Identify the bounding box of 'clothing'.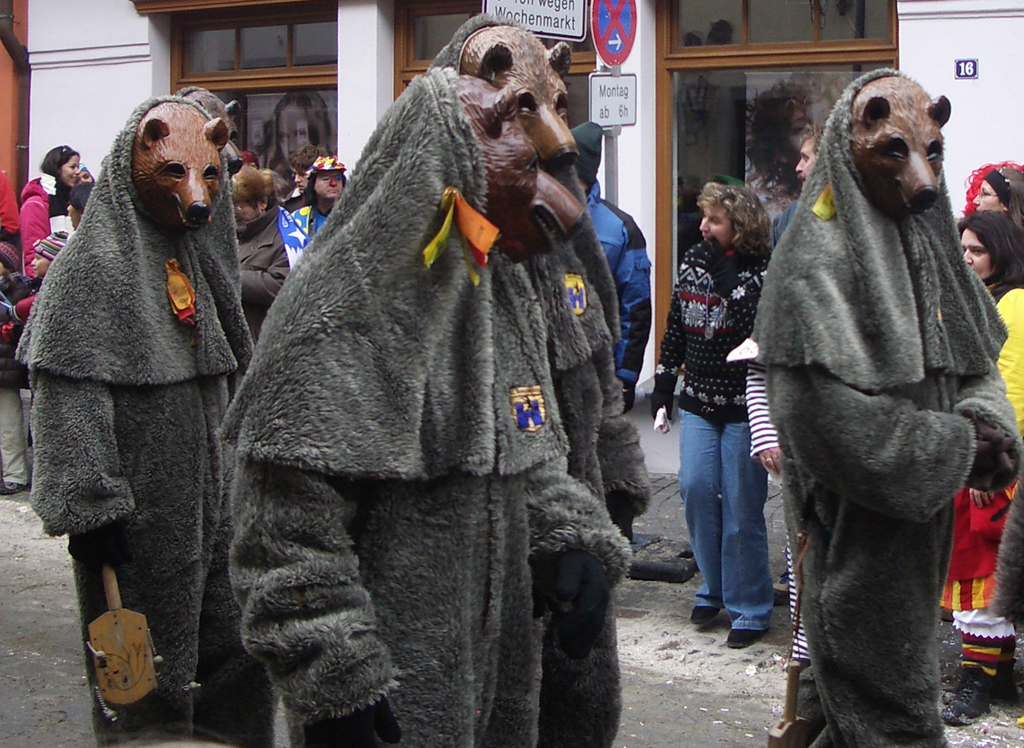
left=749, top=72, right=1023, bottom=747.
